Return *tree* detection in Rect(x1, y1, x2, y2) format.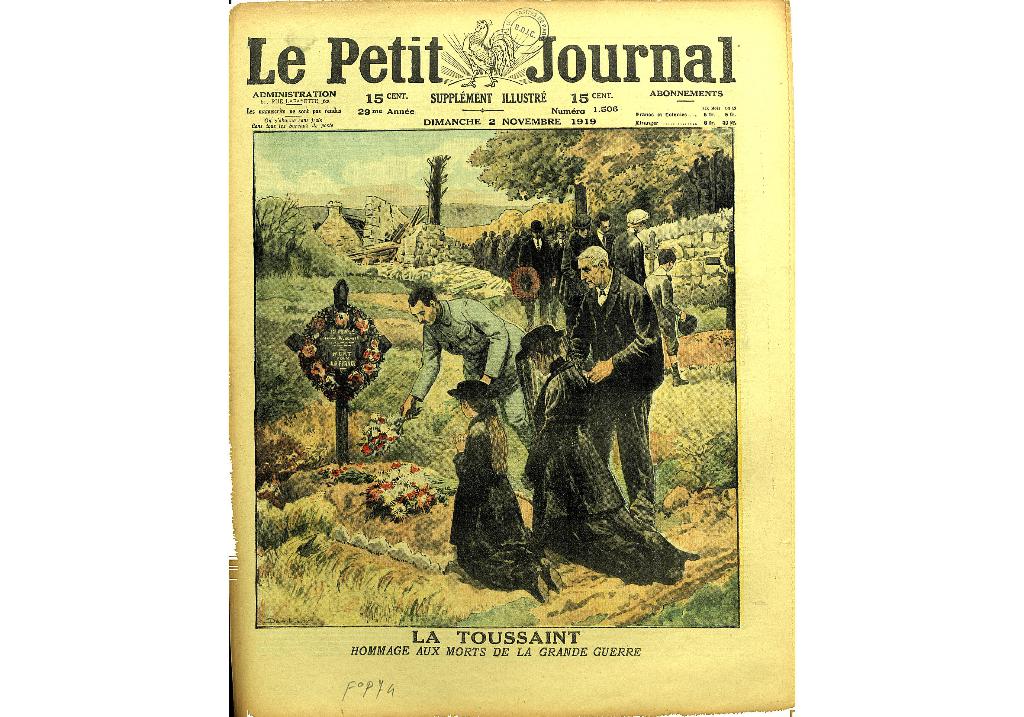
Rect(465, 124, 584, 218).
